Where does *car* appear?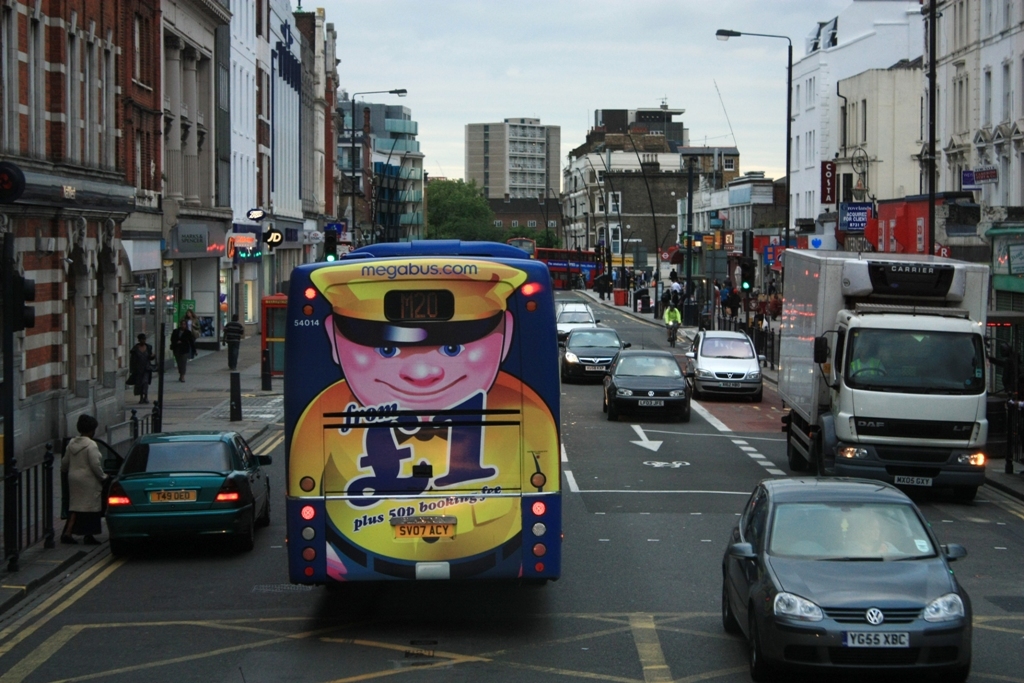
Appears at bbox=(601, 349, 700, 422).
